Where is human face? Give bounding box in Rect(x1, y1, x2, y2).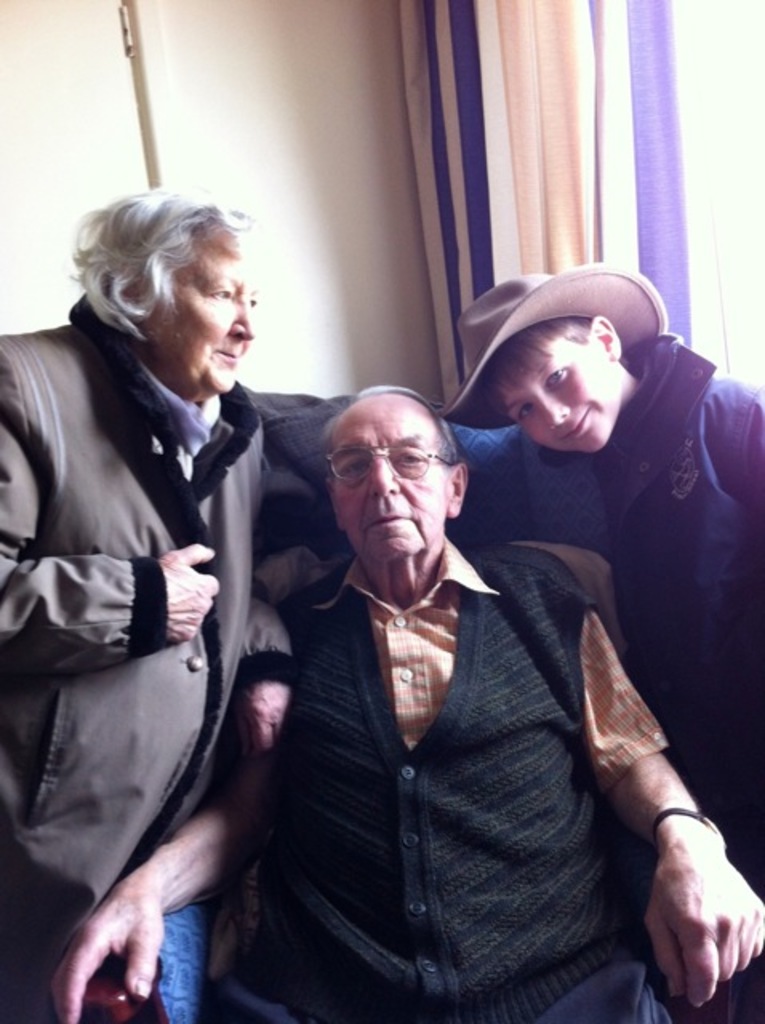
Rect(493, 334, 621, 450).
